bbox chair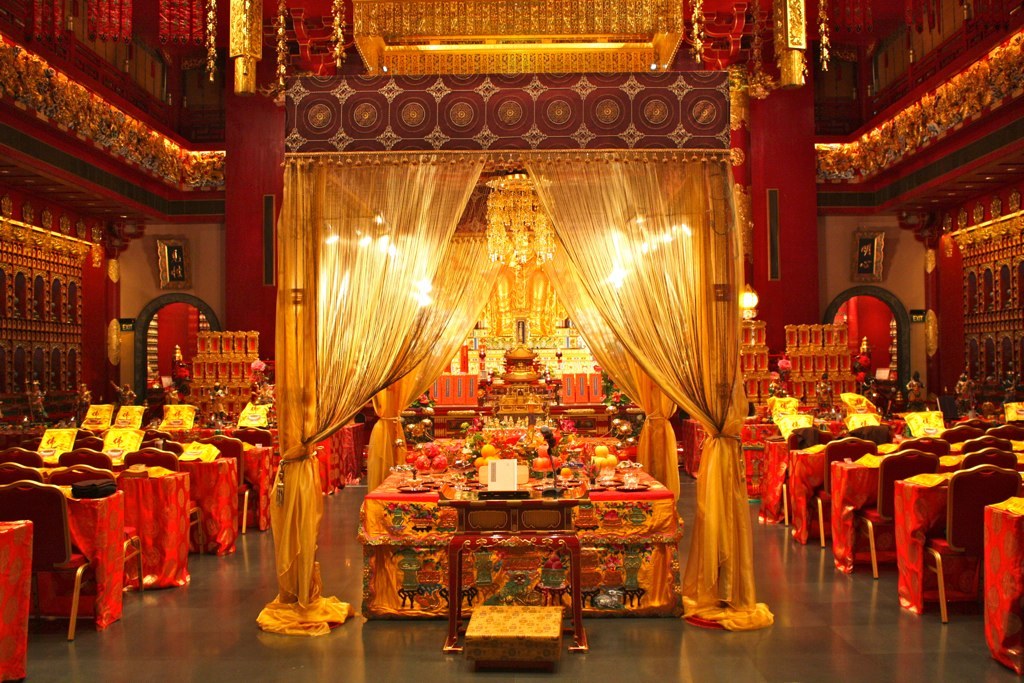
x1=46, y1=463, x2=148, y2=603
